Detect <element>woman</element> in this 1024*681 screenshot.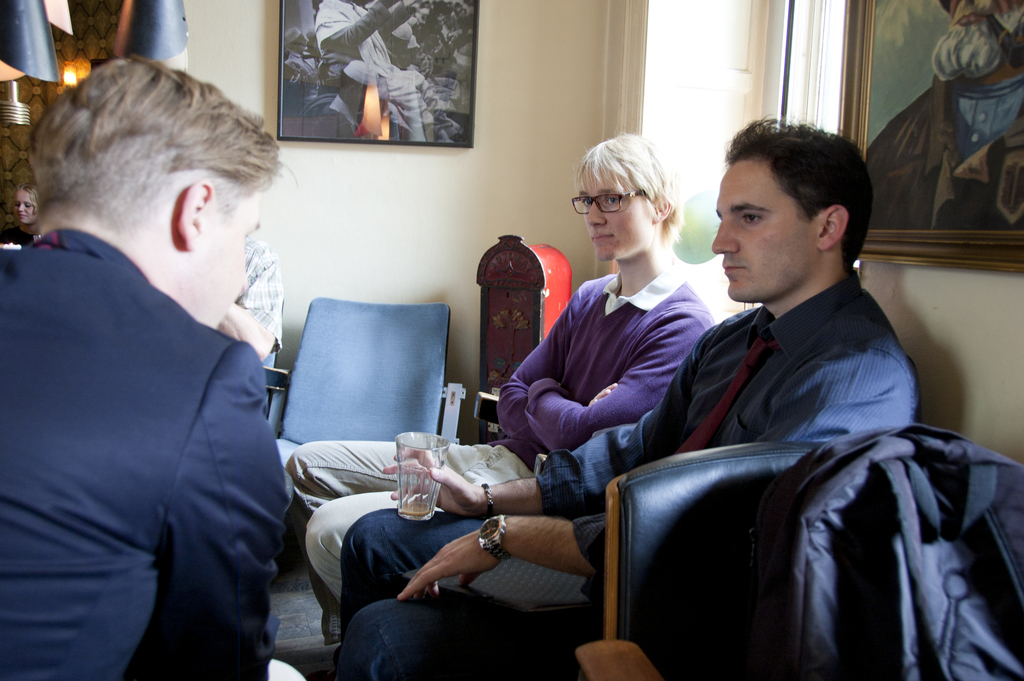
Detection: {"x1": 2, "y1": 182, "x2": 40, "y2": 252}.
